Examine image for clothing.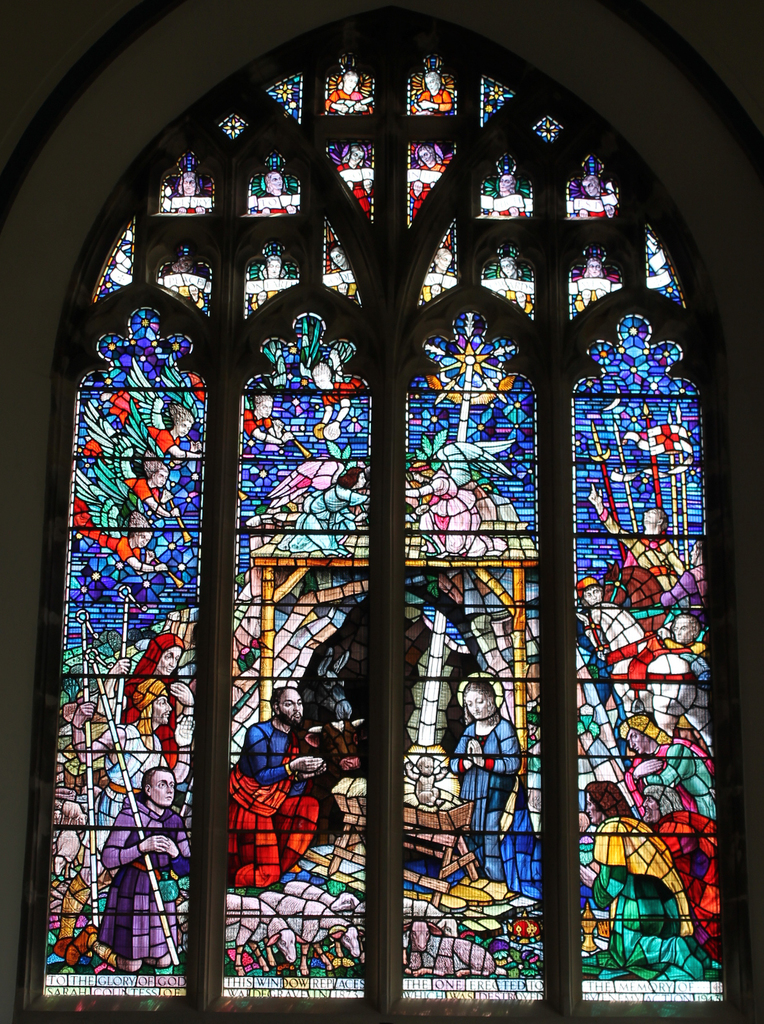
Examination result: (left=614, top=510, right=681, bottom=608).
